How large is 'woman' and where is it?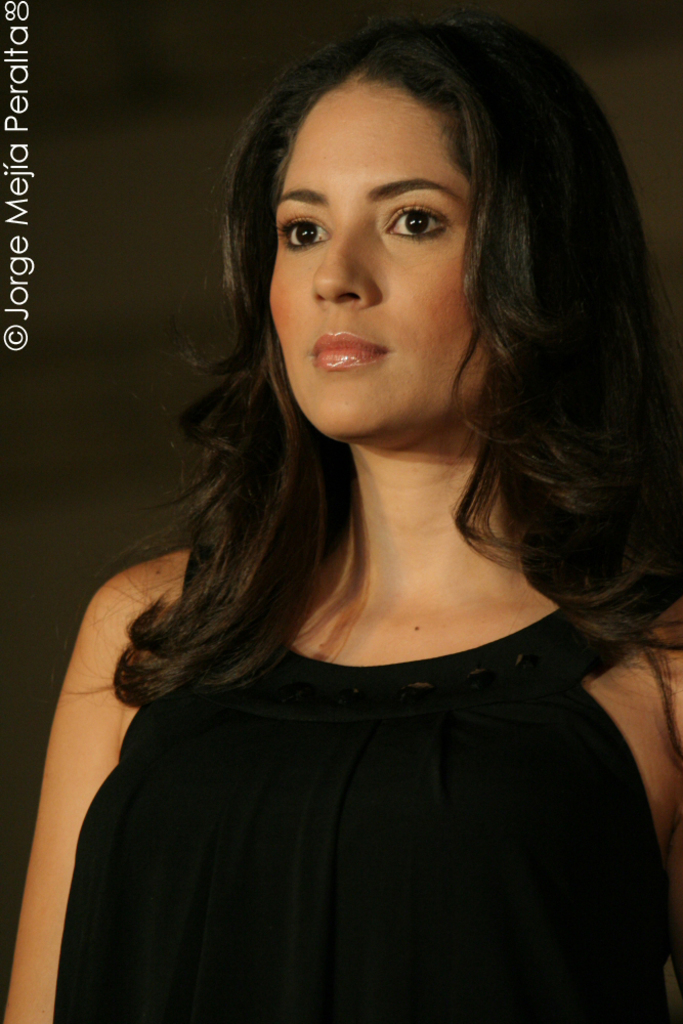
Bounding box: 41, 0, 659, 1017.
